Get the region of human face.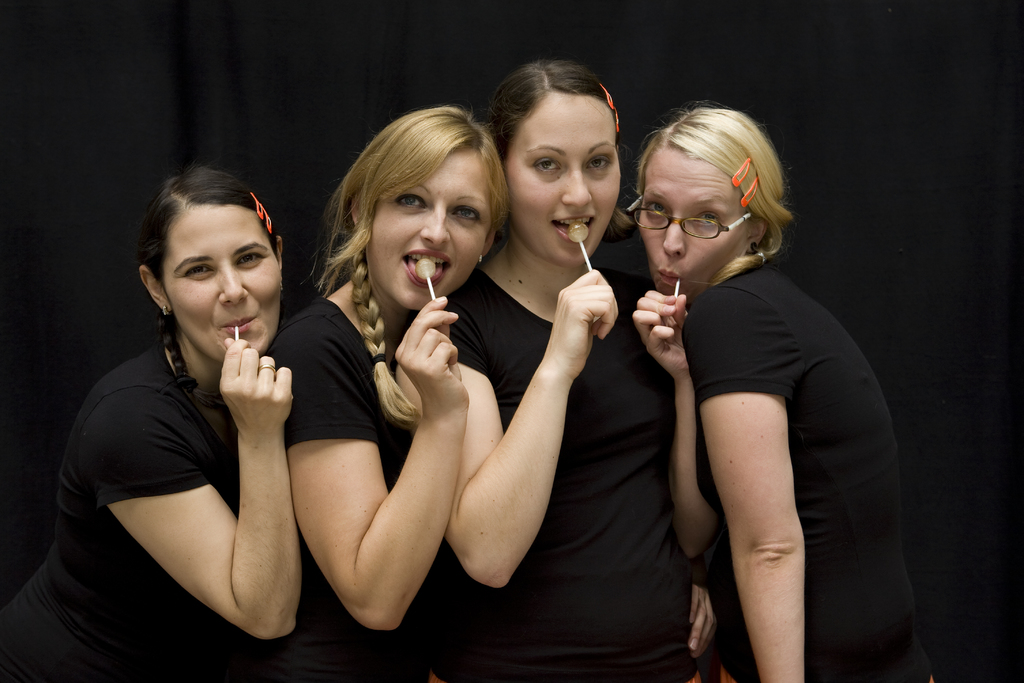
<box>157,199,283,357</box>.
